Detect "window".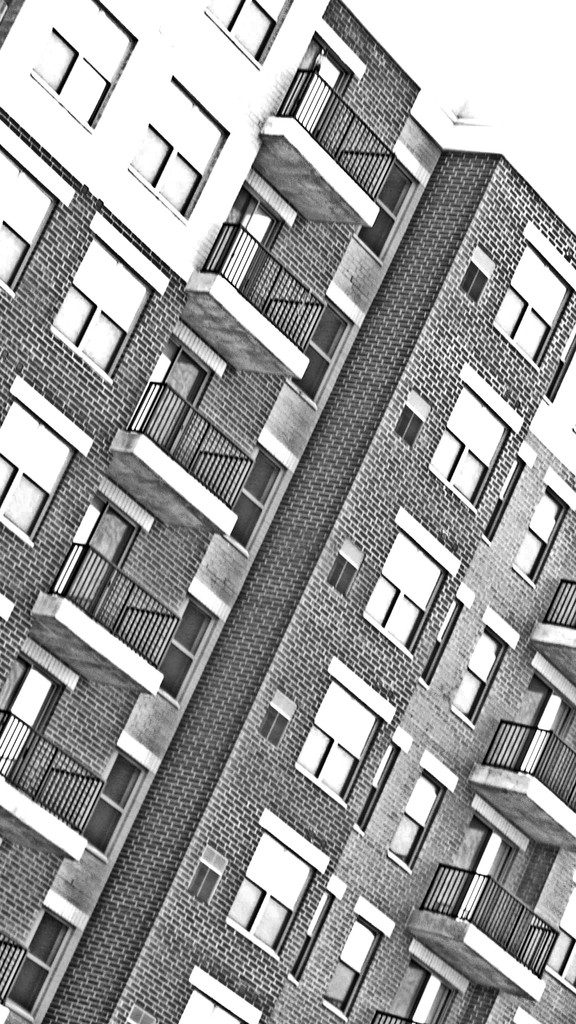
Detected at [left=0, top=388, right=68, bottom=550].
